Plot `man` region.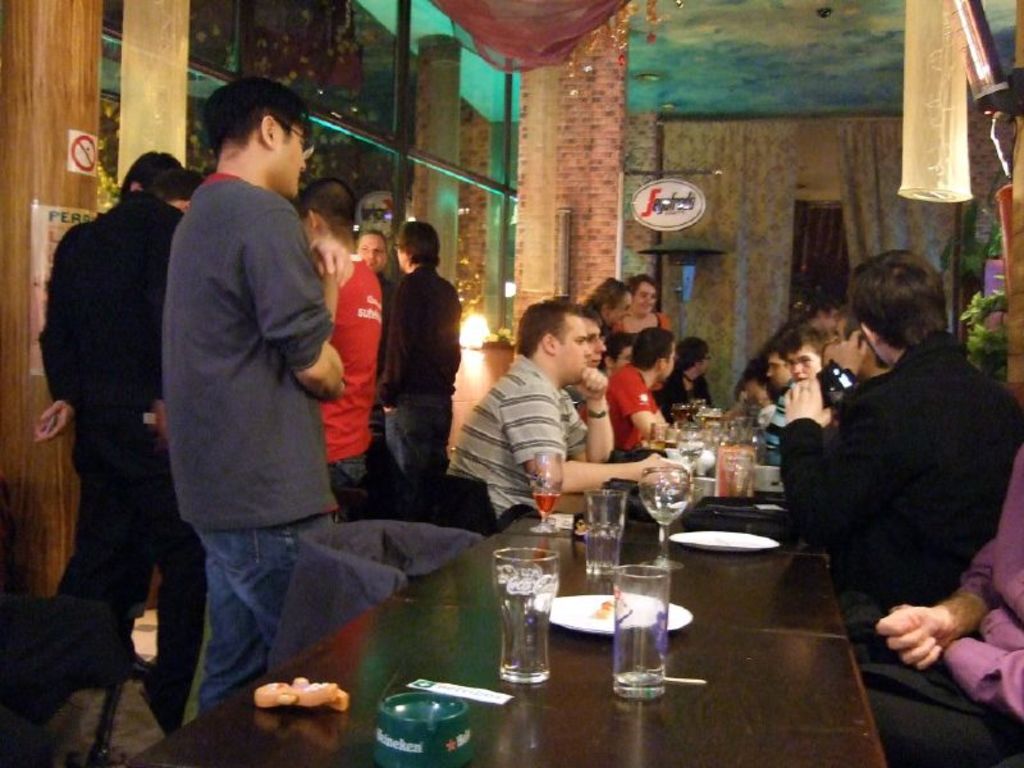
Plotted at [767,330,832,453].
